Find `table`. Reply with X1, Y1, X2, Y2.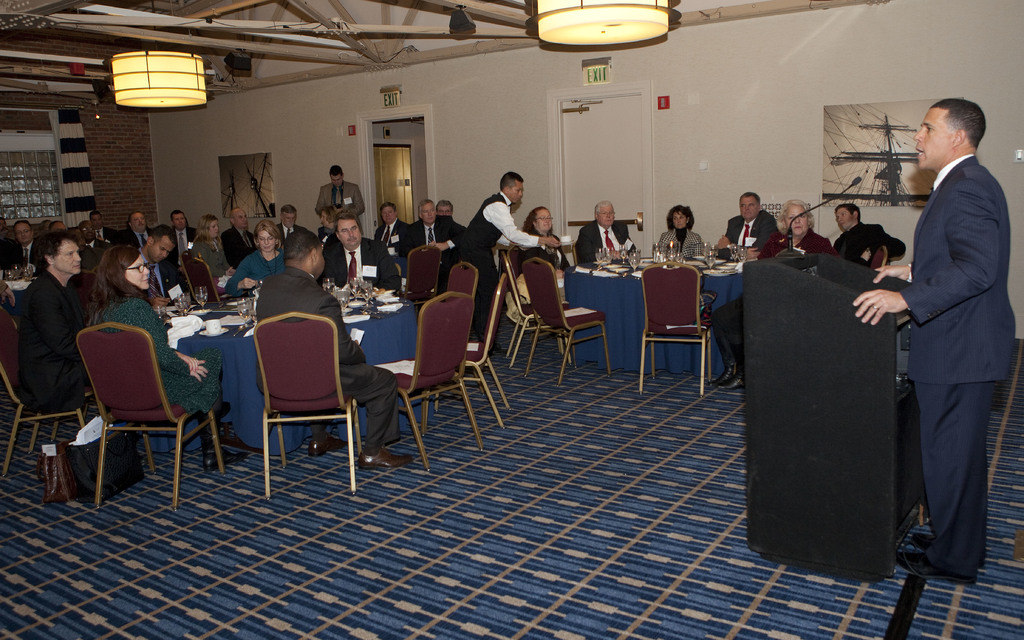
0, 275, 40, 323.
